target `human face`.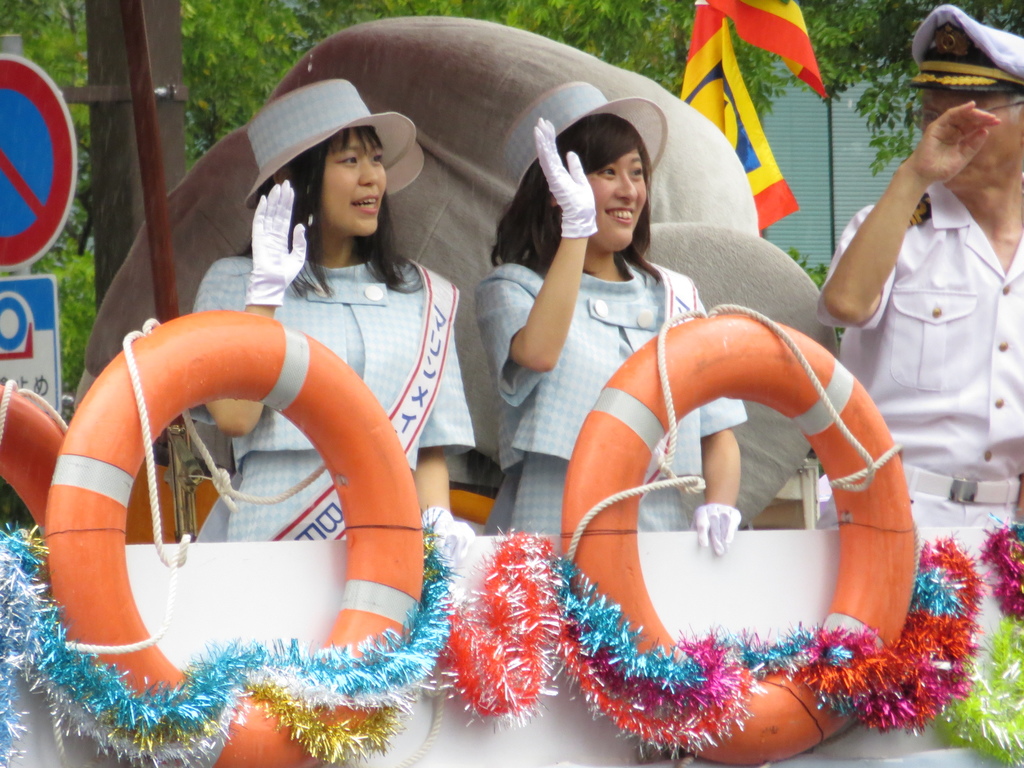
Target region: (588,150,648,245).
